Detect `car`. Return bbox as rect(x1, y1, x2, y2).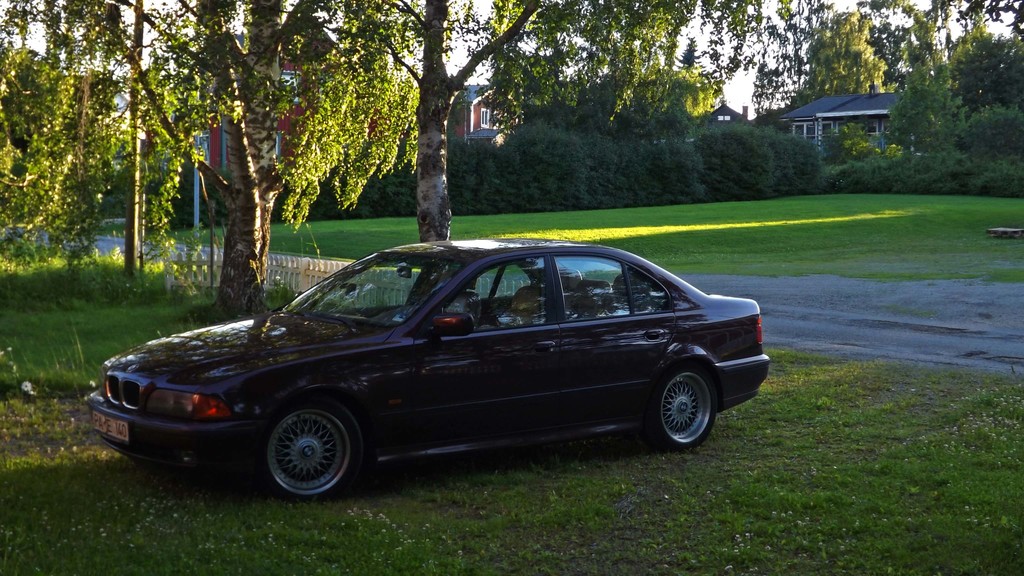
rect(82, 241, 771, 499).
